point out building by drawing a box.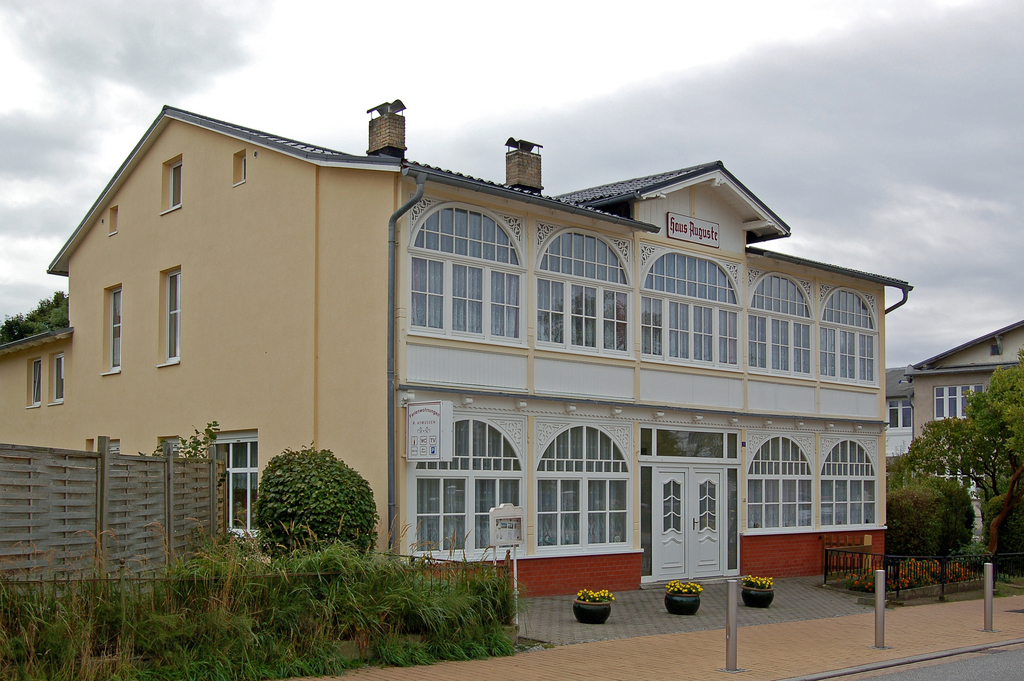
x1=888 y1=368 x2=916 y2=459.
